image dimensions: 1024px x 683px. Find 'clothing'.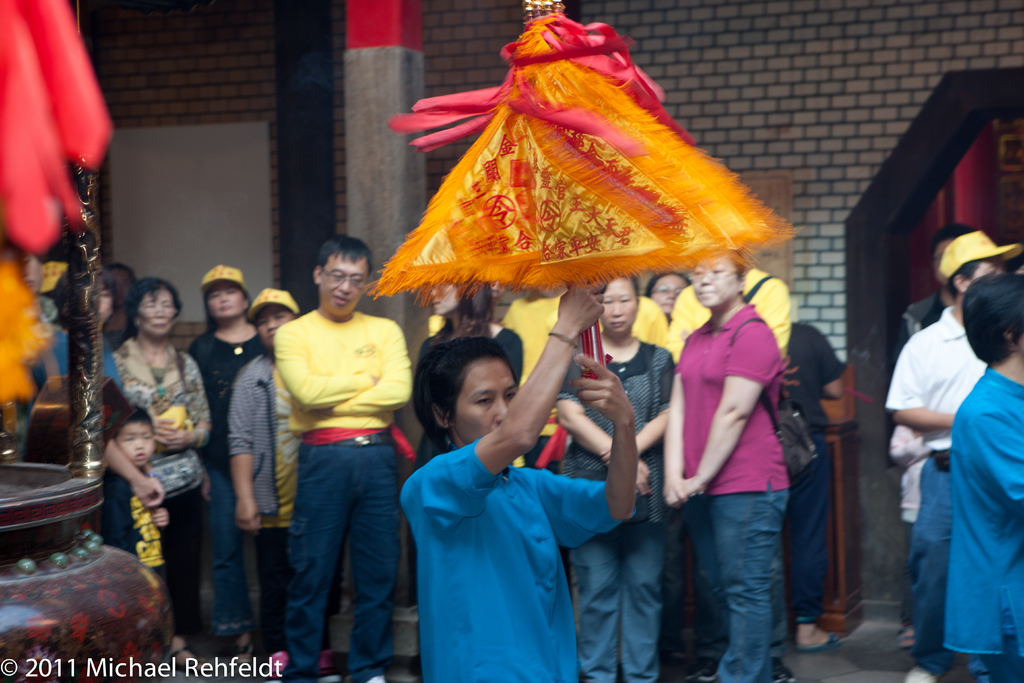
[x1=274, y1=308, x2=415, y2=682].
